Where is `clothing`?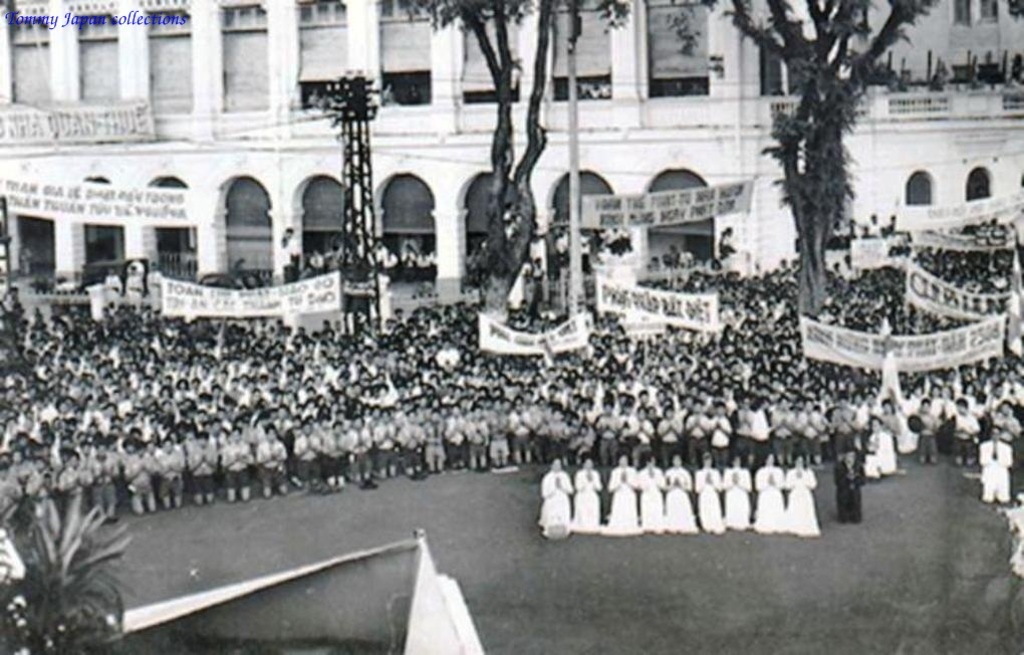
{"x1": 833, "y1": 458, "x2": 862, "y2": 524}.
